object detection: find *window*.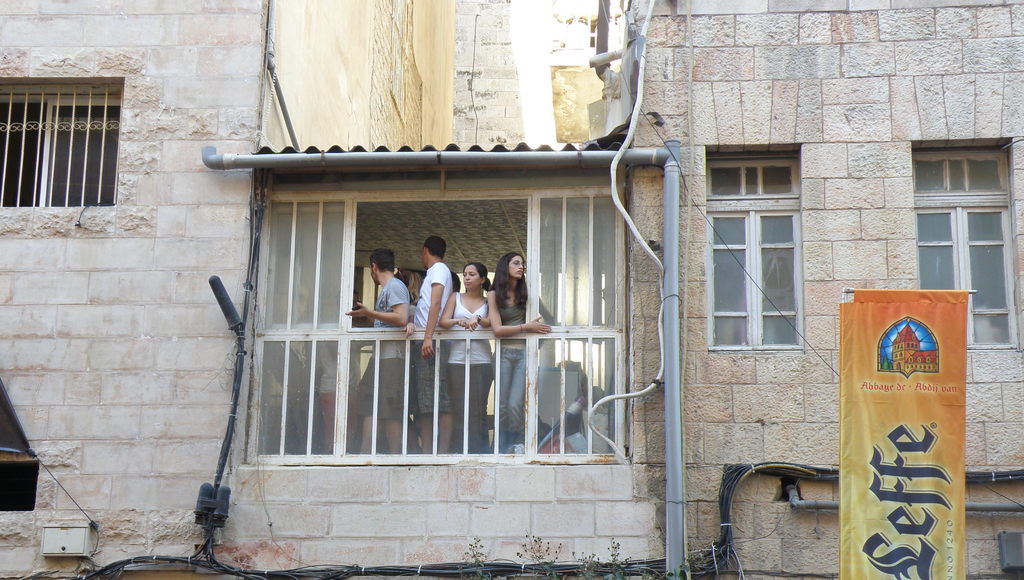
pyautogui.locateOnScreen(913, 205, 1015, 352).
